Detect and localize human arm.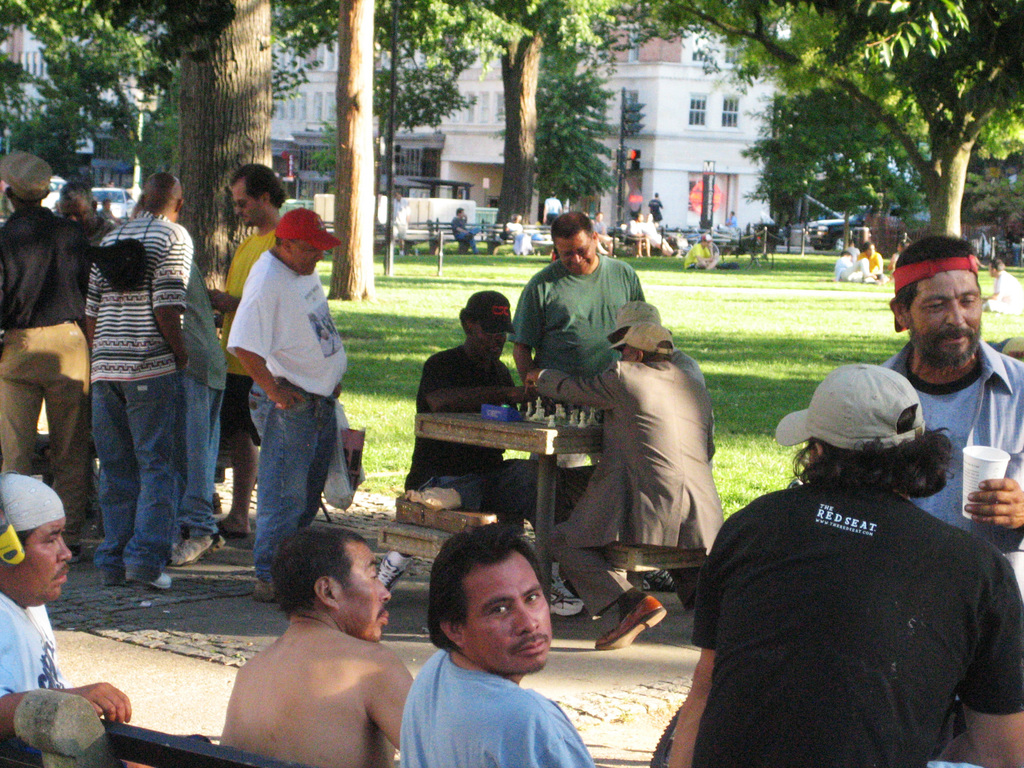
Localized at <region>529, 700, 593, 767</region>.
